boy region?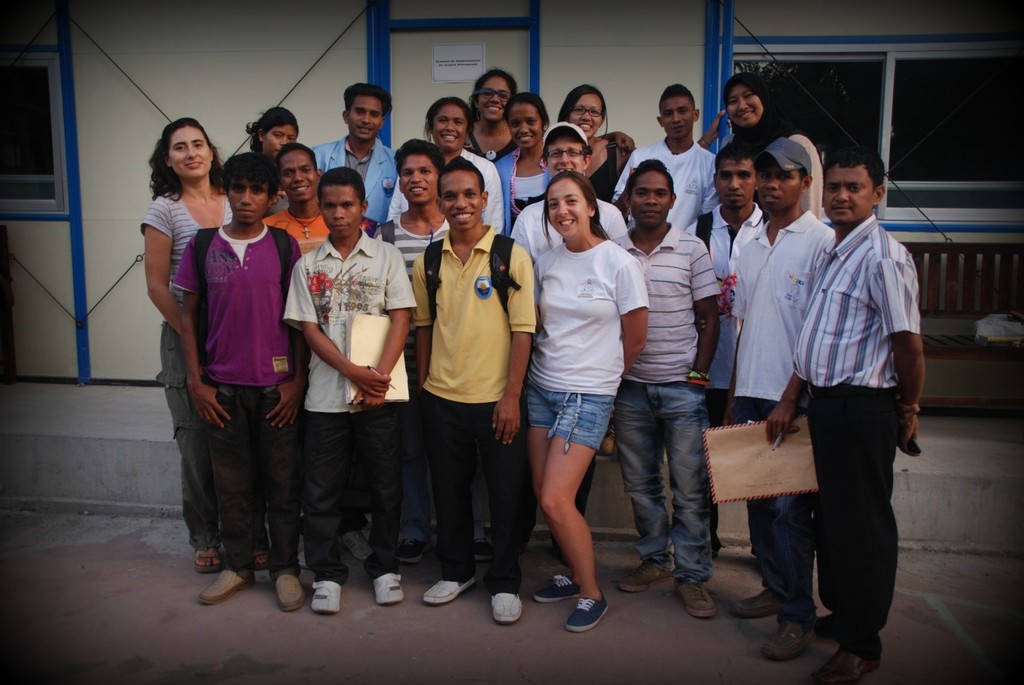
(508,122,628,560)
